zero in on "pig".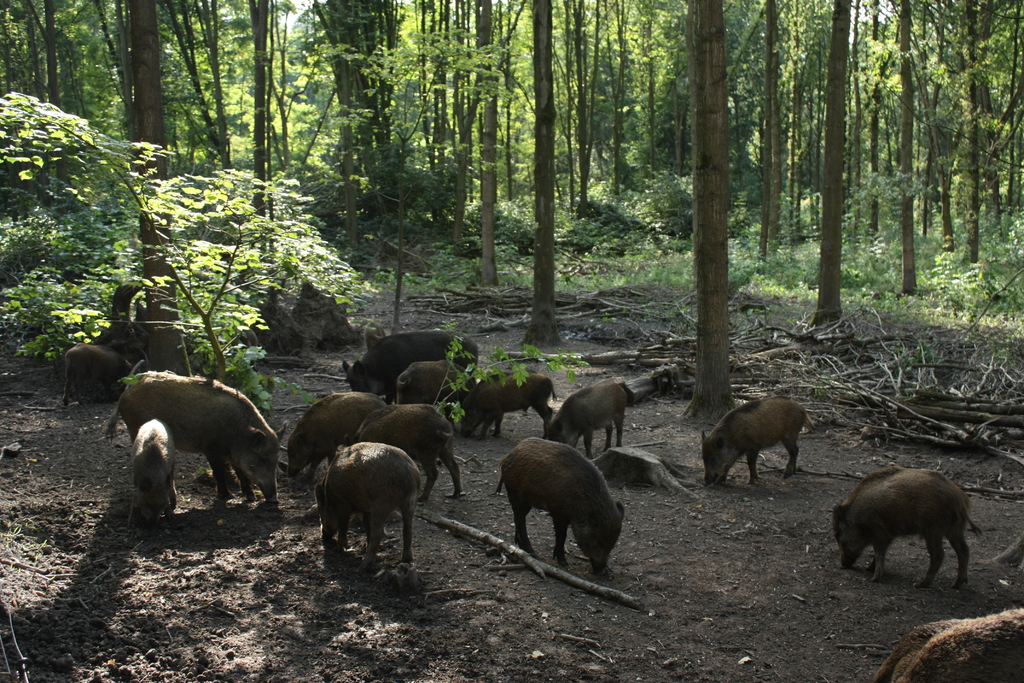
Zeroed in: locate(704, 395, 809, 490).
